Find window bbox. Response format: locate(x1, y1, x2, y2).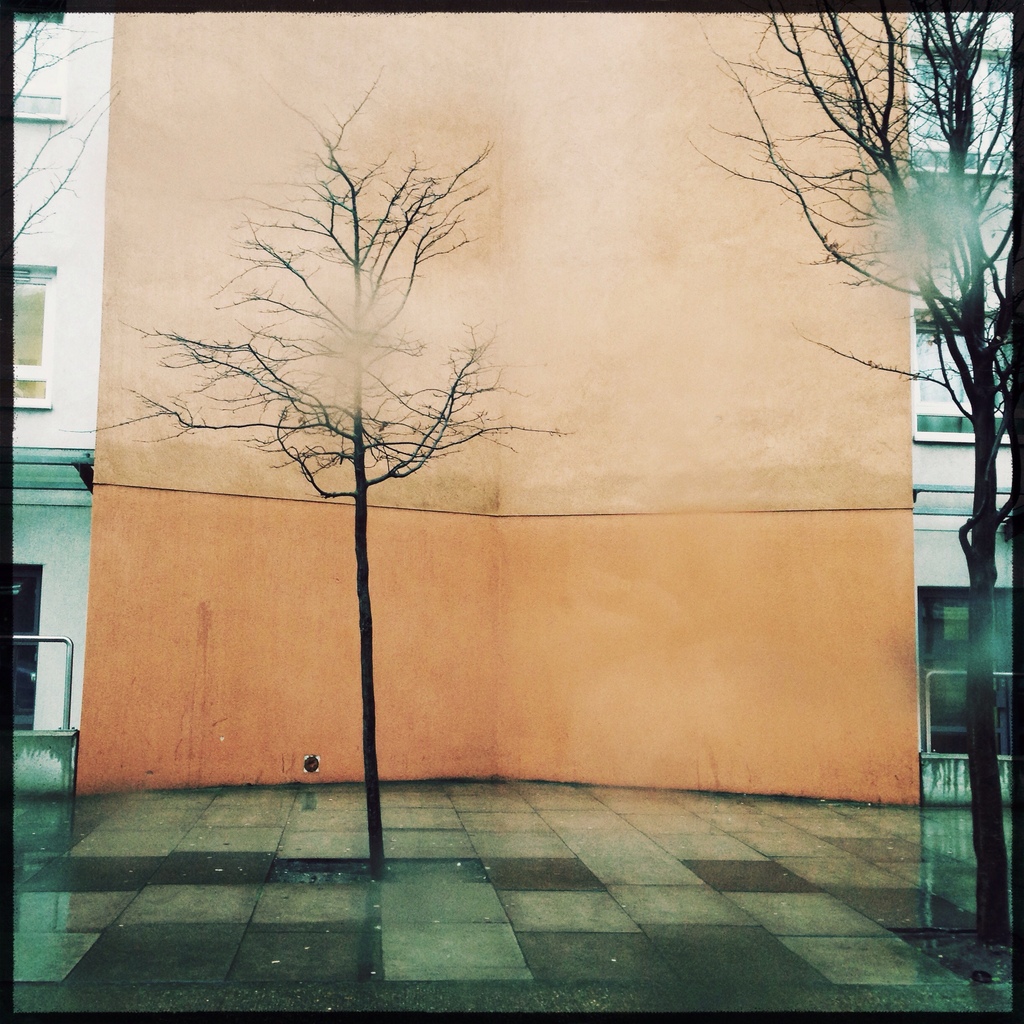
locate(19, 264, 54, 410).
